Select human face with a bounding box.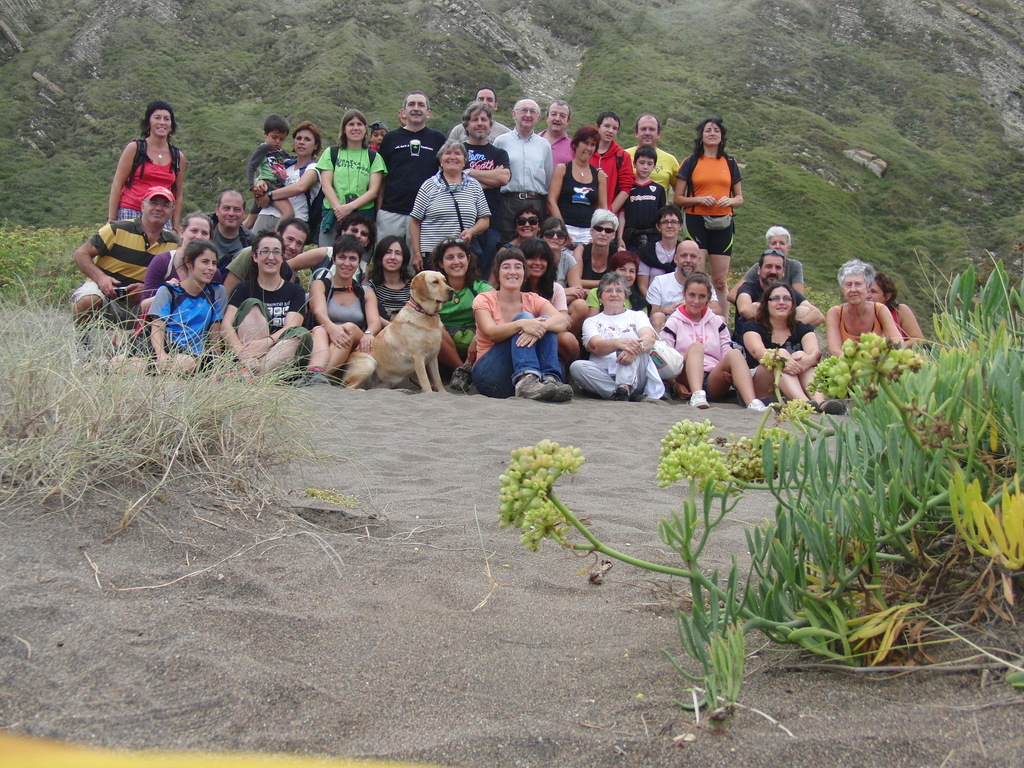
{"x1": 577, "y1": 136, "x2": 598, "y2": 163}.
